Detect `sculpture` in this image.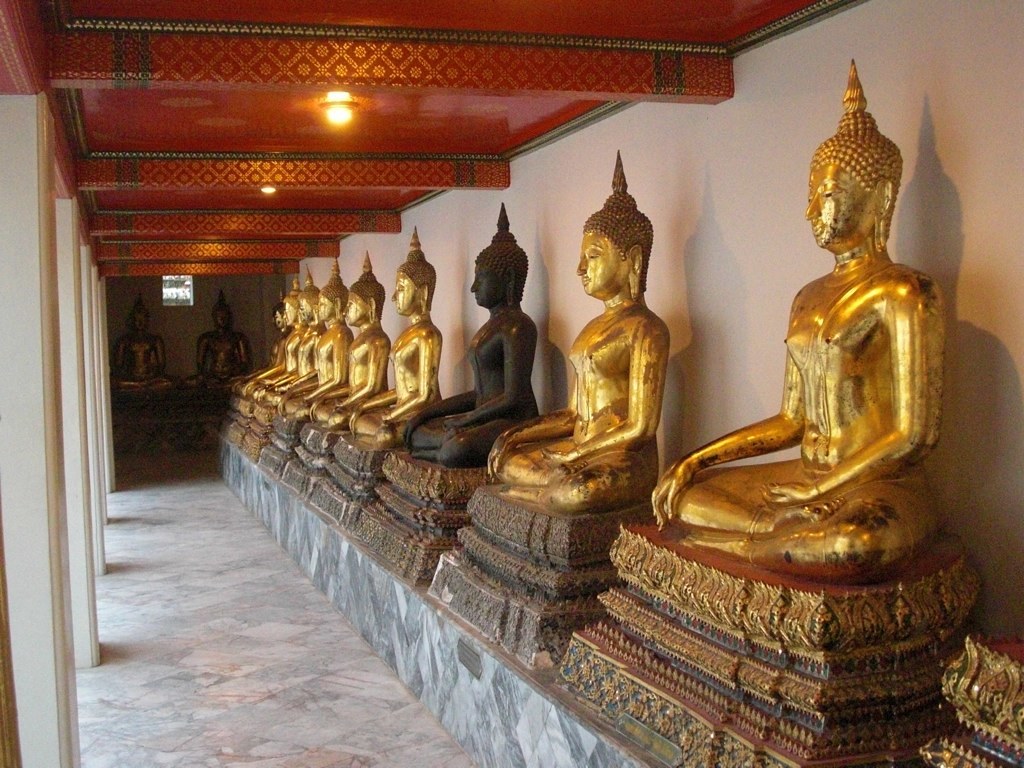
Detection: pyautogui.locateOnScreen(409, 147, 625, 695).
